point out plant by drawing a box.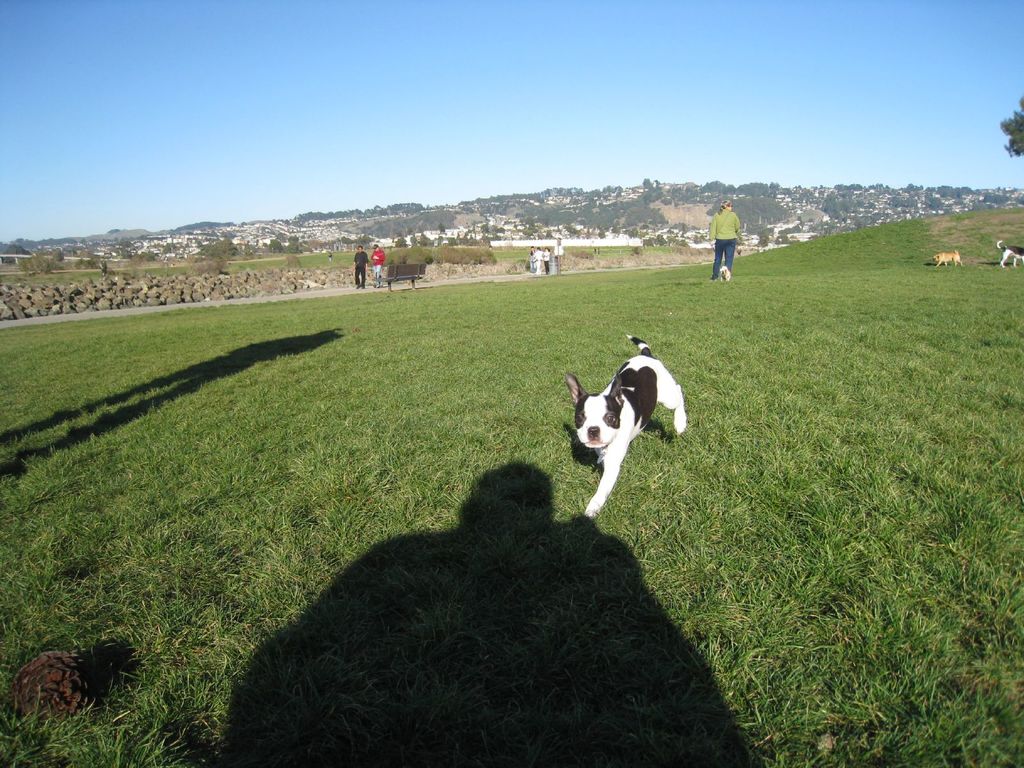
[left=274, top=244, right=317, bottom=277].
